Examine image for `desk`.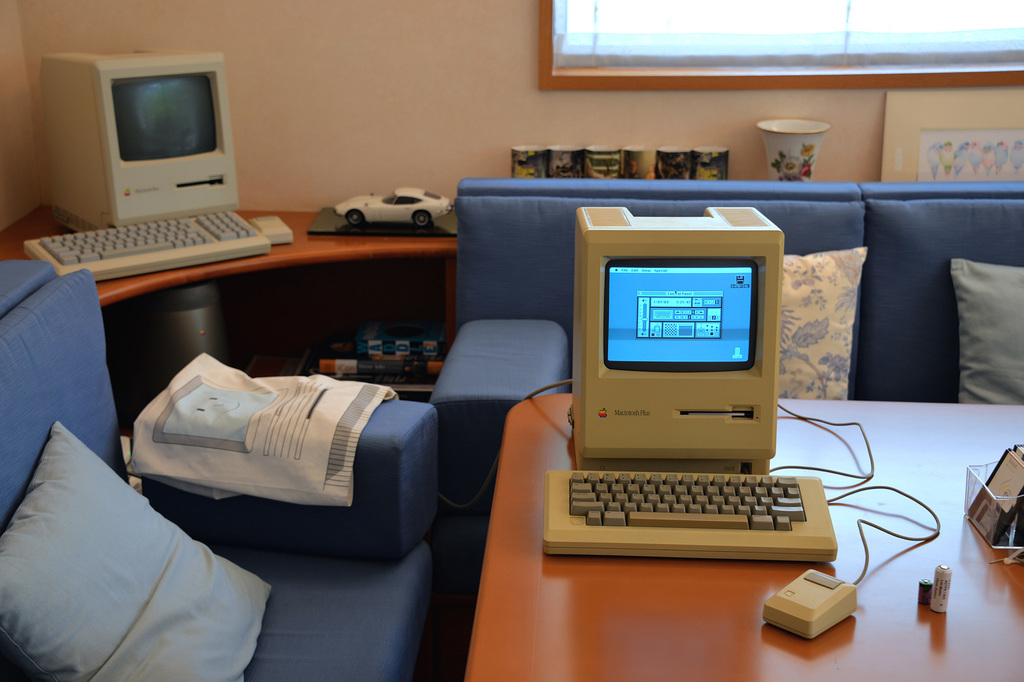
Examination result: detection(0, 201, 463, 356).
